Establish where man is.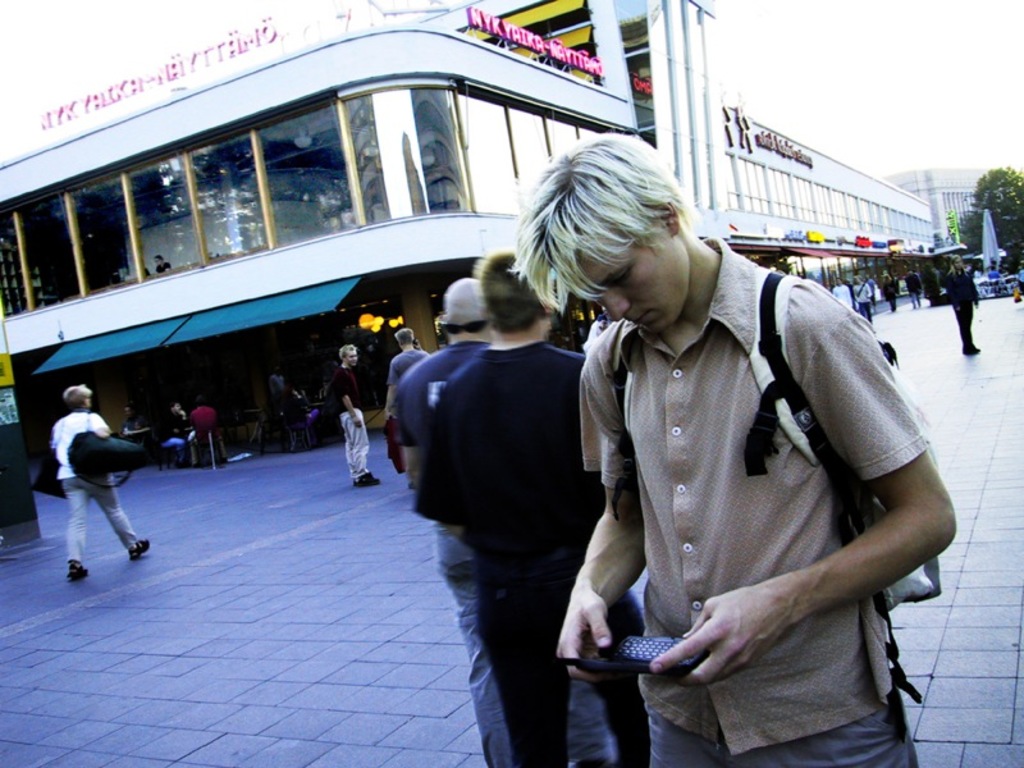
Established at 379, 325, 426, 417.
